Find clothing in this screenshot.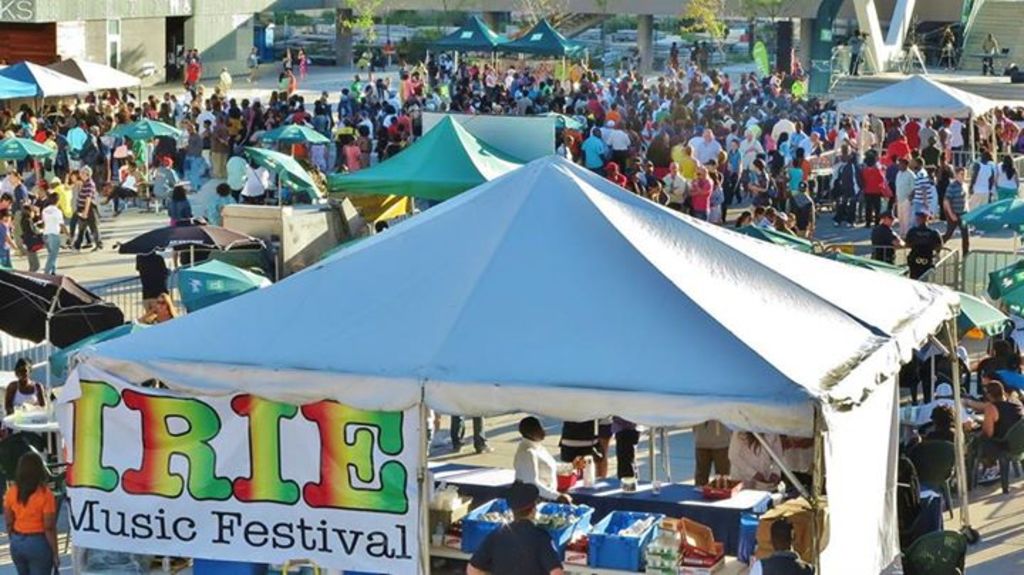
The bounding box for clothing is crop(663, 34, 683, 74).
